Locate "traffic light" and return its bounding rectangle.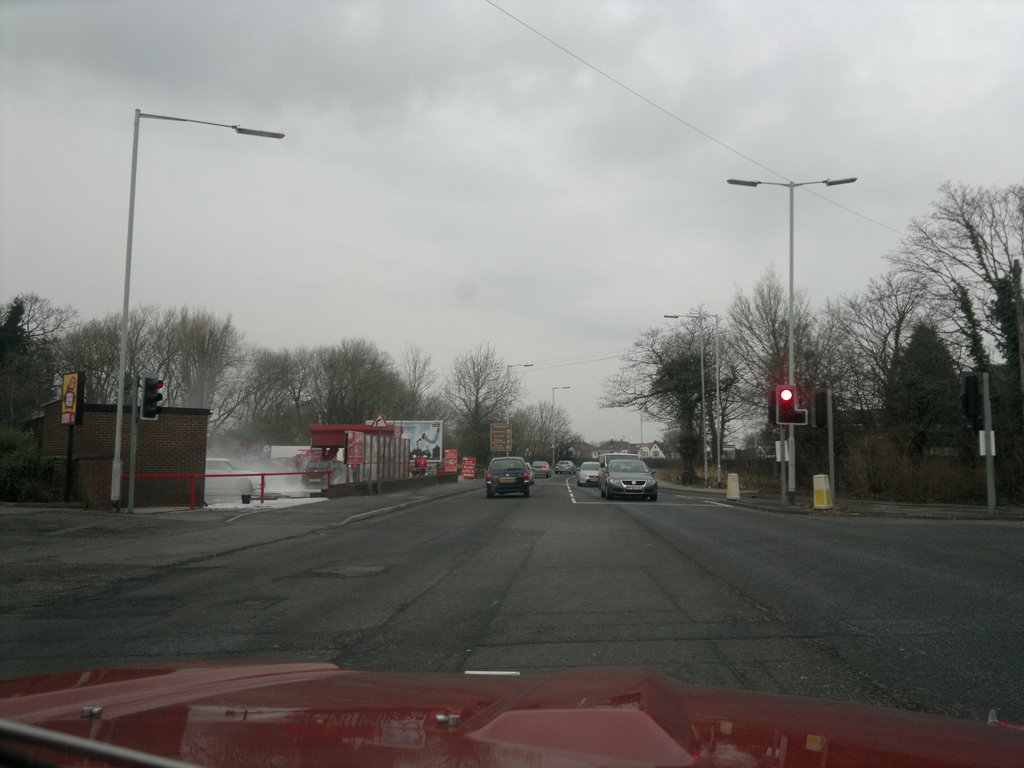
769/389/776/423.
